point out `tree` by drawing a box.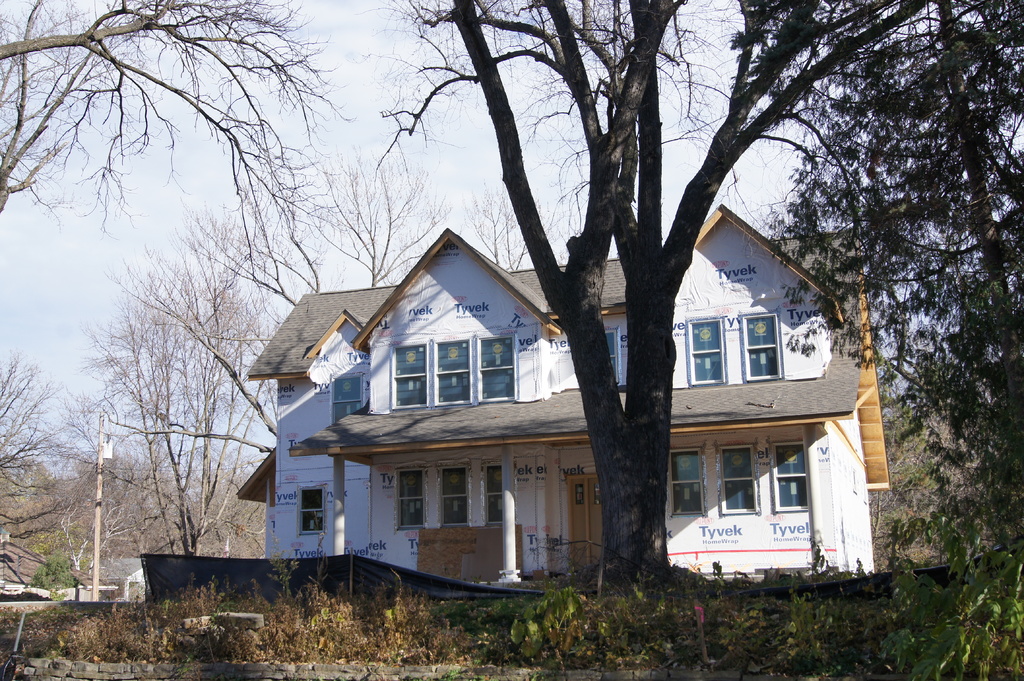
detection(0, 0, 376, 263).
